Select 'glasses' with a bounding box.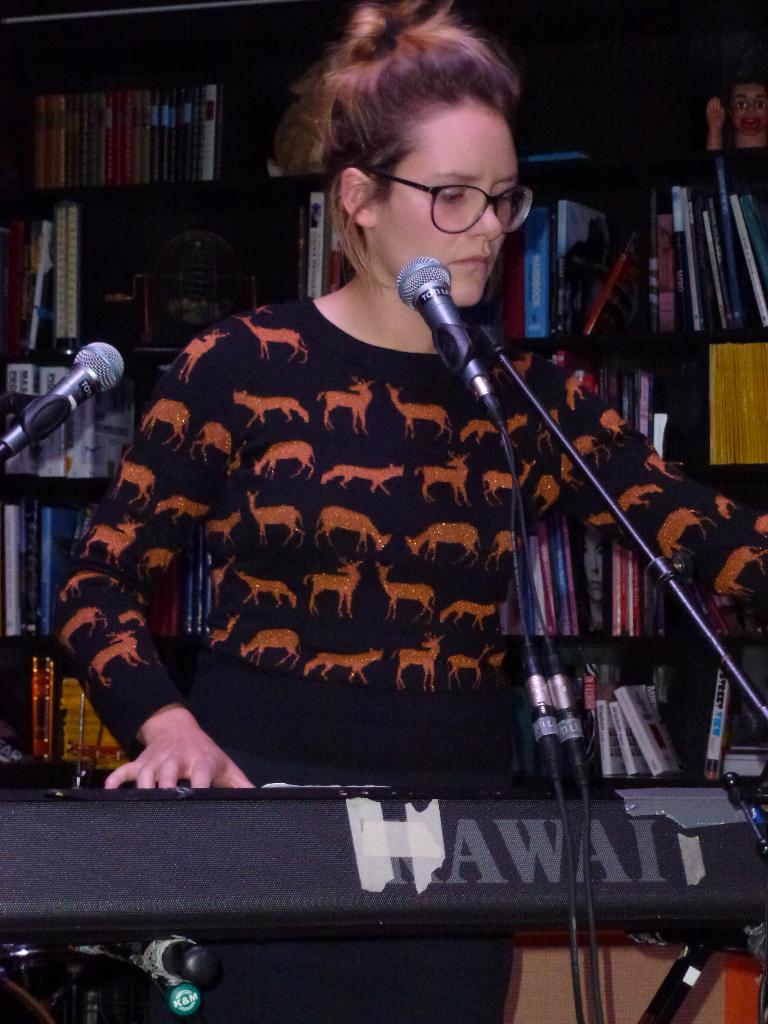
375:155:531:214.
